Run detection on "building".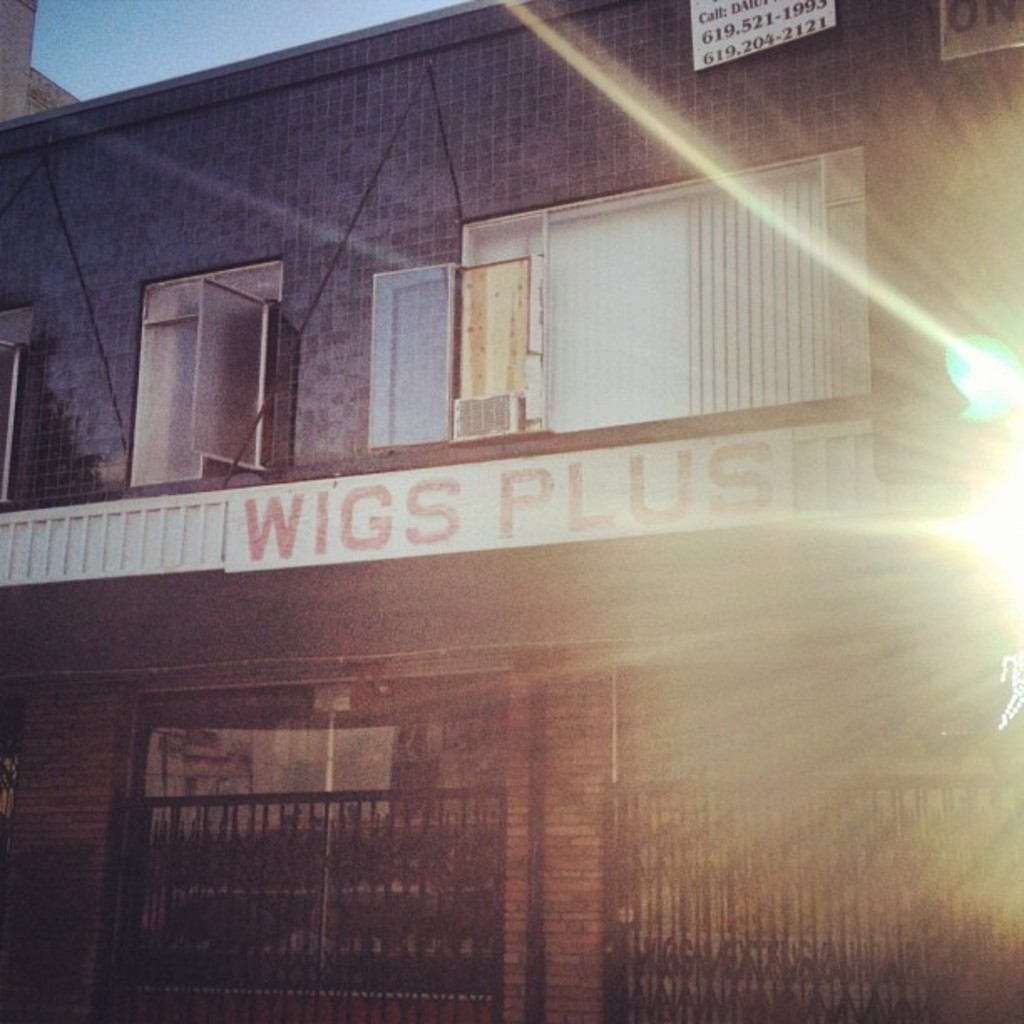
Result: (left=0, top=0, right=1022, bottom=1022).
